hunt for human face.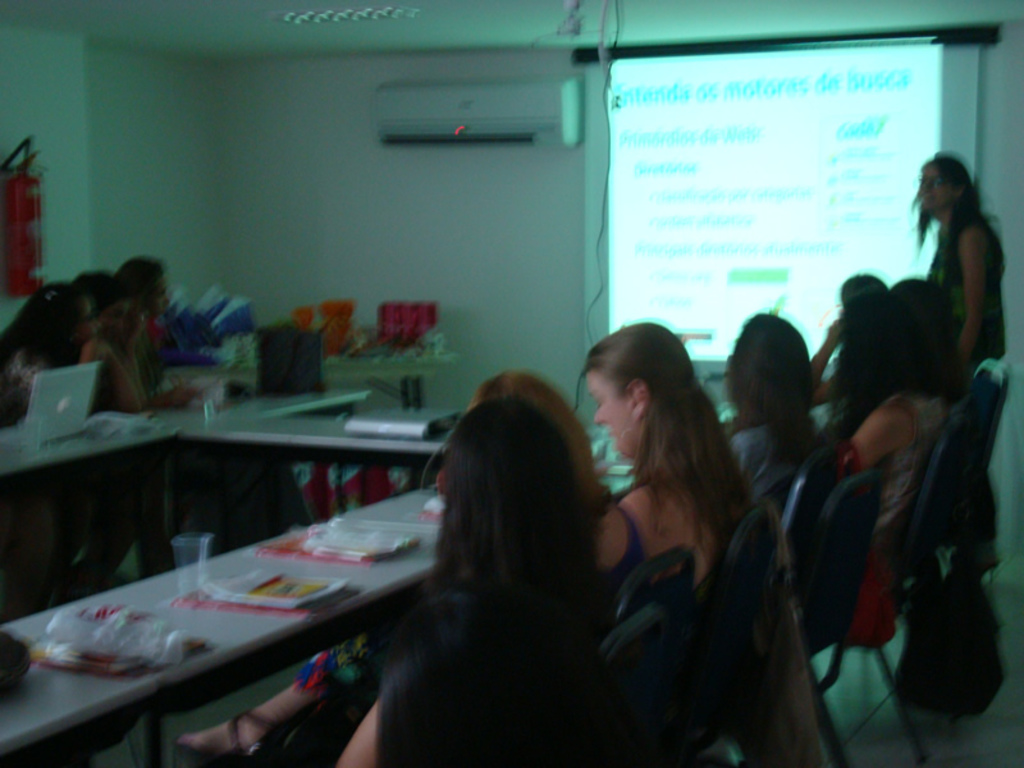
Hunted down at 584 369 635 462.
